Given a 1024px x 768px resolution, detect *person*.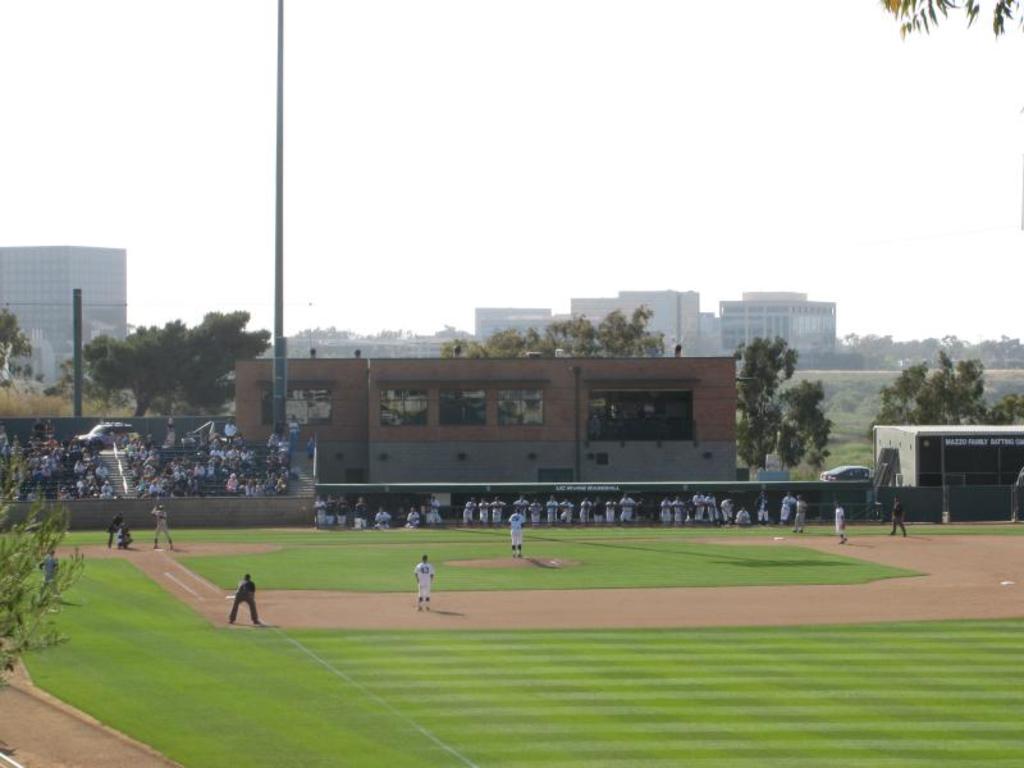
detection(835, 504, 852, 545).
